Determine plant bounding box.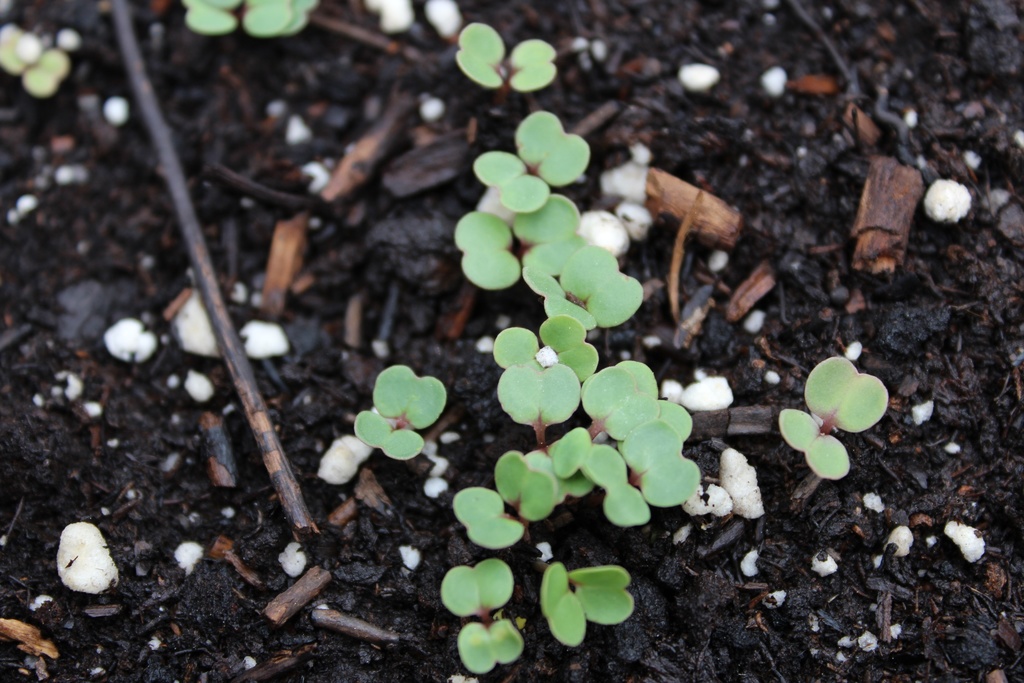
Determined: bbox=[452, 444, 554, 552].
